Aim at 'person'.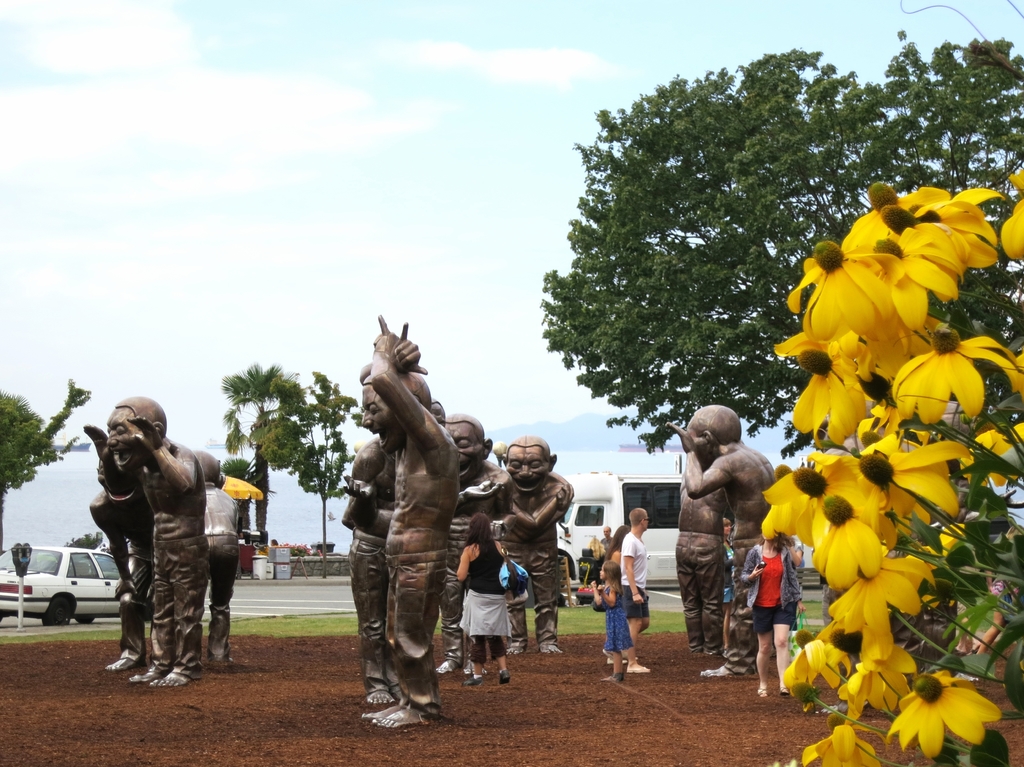
Aimed at x1=602, y1=521, x2=612, y2=547.
